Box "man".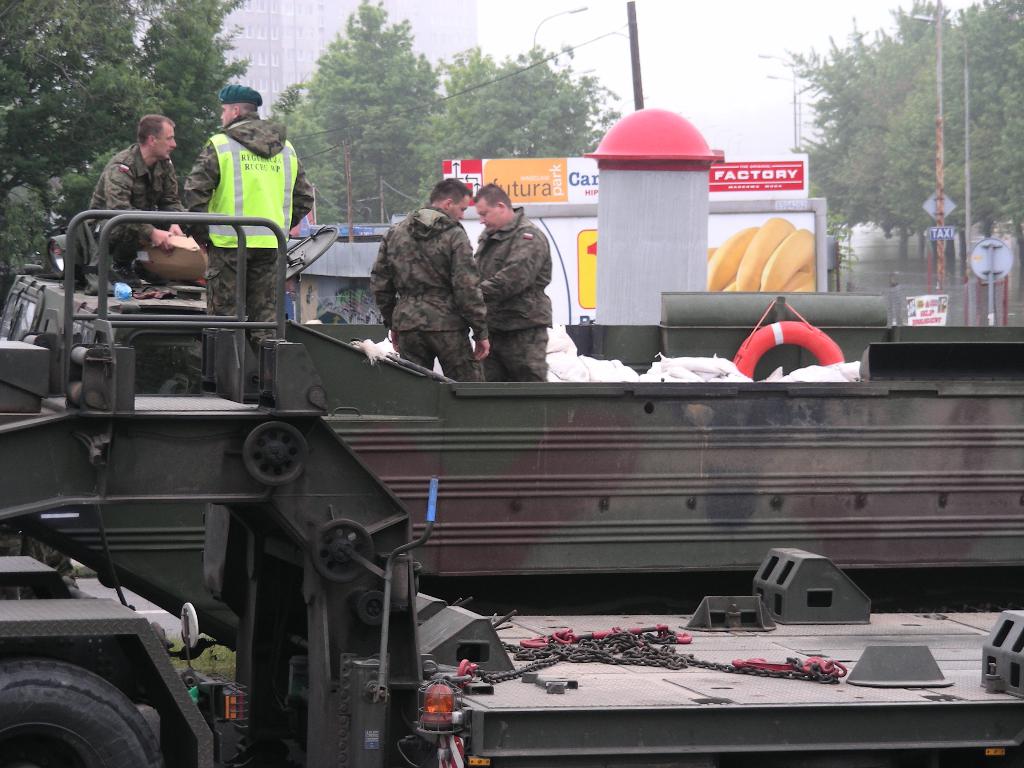
186/83/314/362.
